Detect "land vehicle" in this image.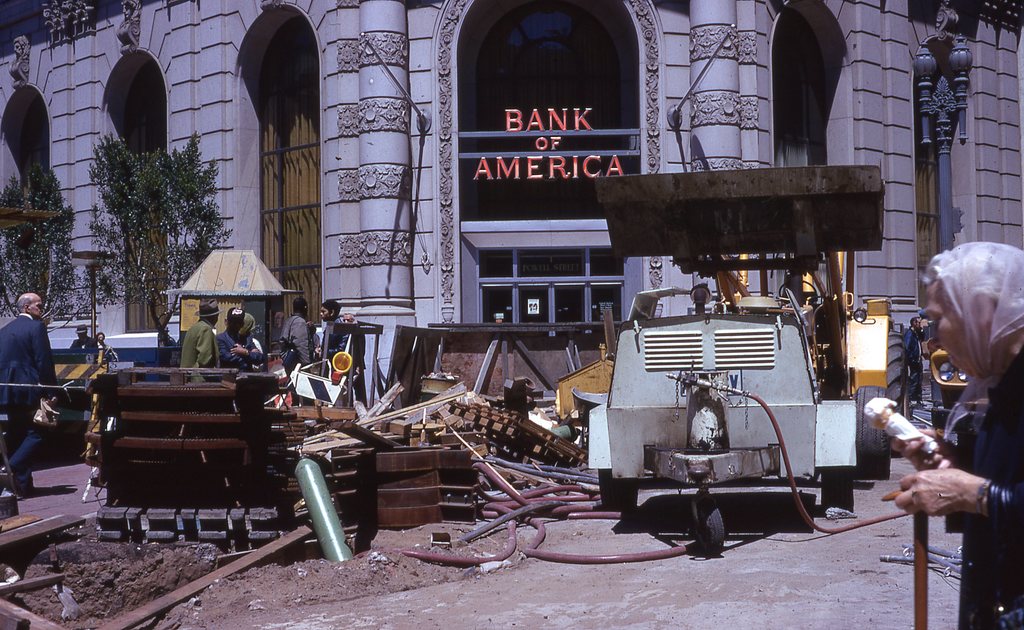
Detection: (left=564, top=194, right=920, bottom=542).
